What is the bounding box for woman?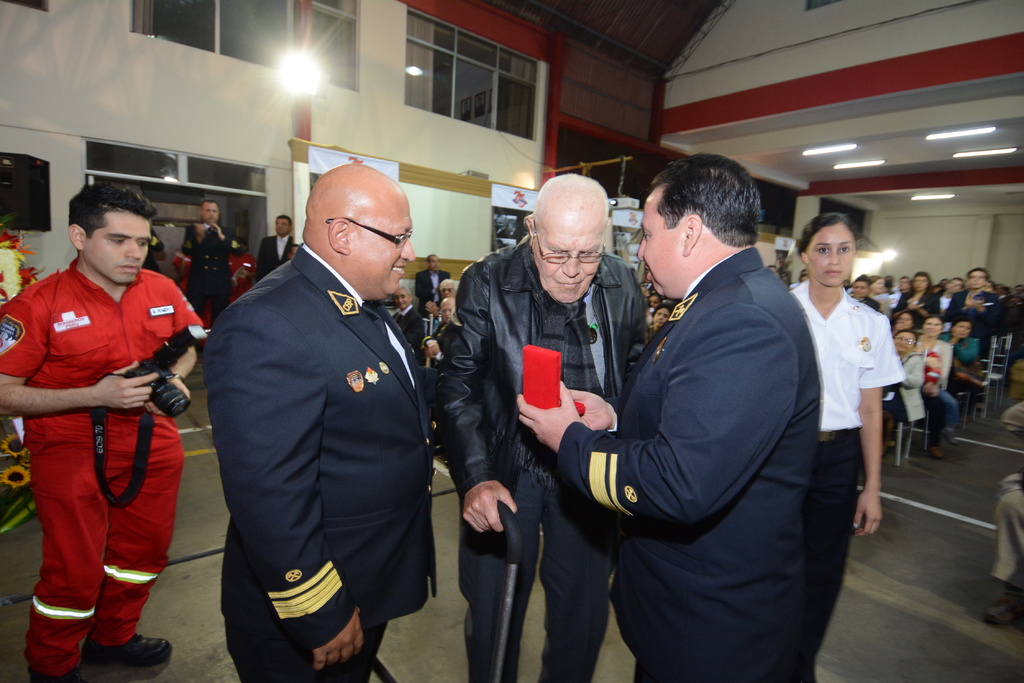
<box>794,219,916,606</box>.
